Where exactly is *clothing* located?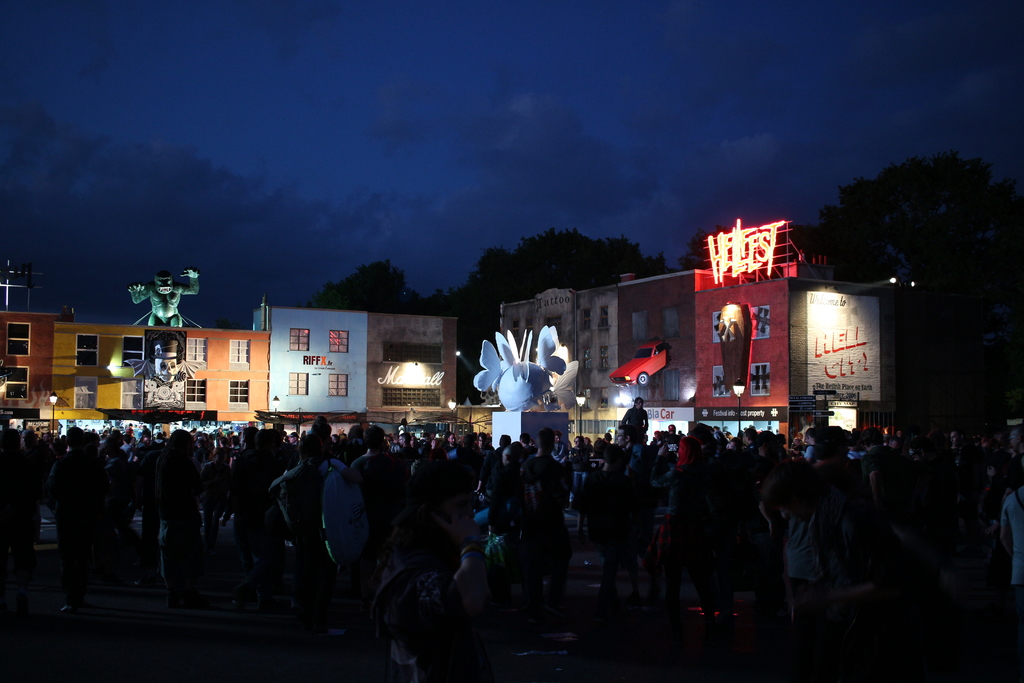
Its bounding box is bbox(820, 457, 873, 559).
